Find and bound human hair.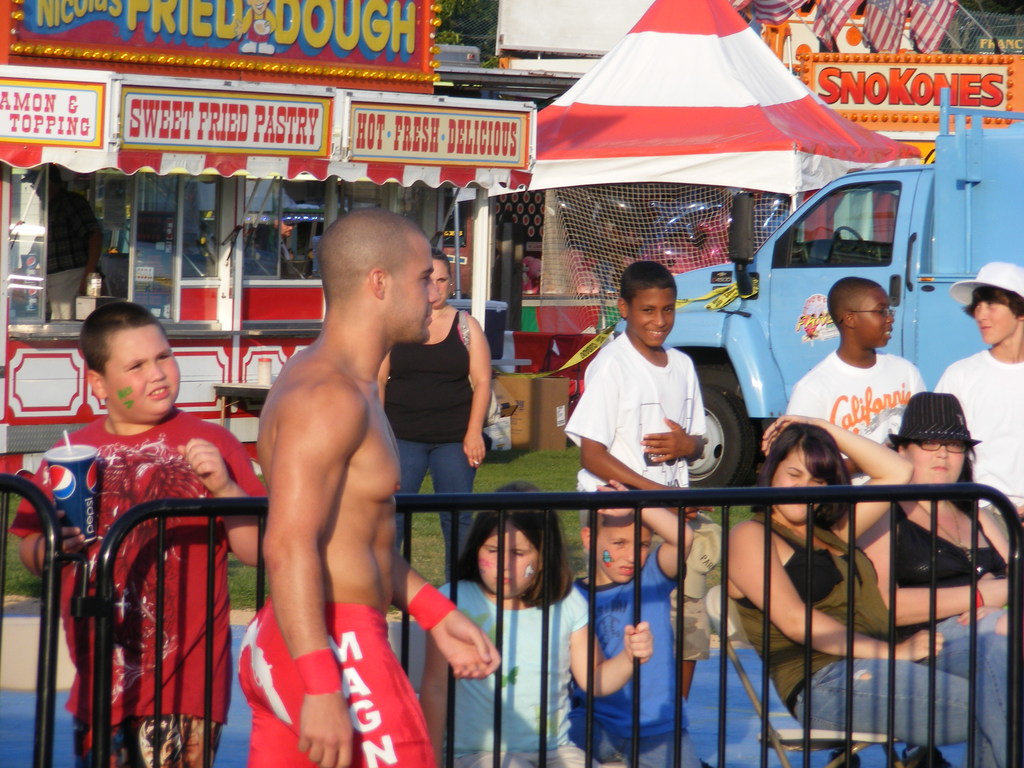
Bound: (left=76, top=307, right=169, bottom=413).
